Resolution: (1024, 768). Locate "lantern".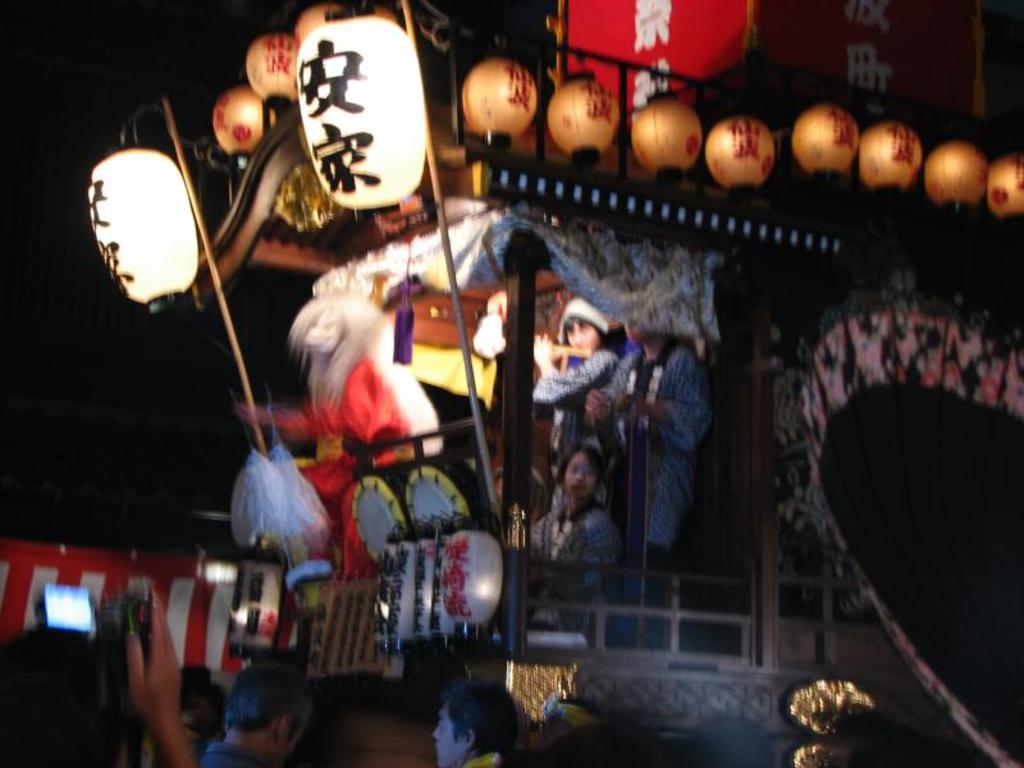
left=547, top=76, right=614, bottom=165.
